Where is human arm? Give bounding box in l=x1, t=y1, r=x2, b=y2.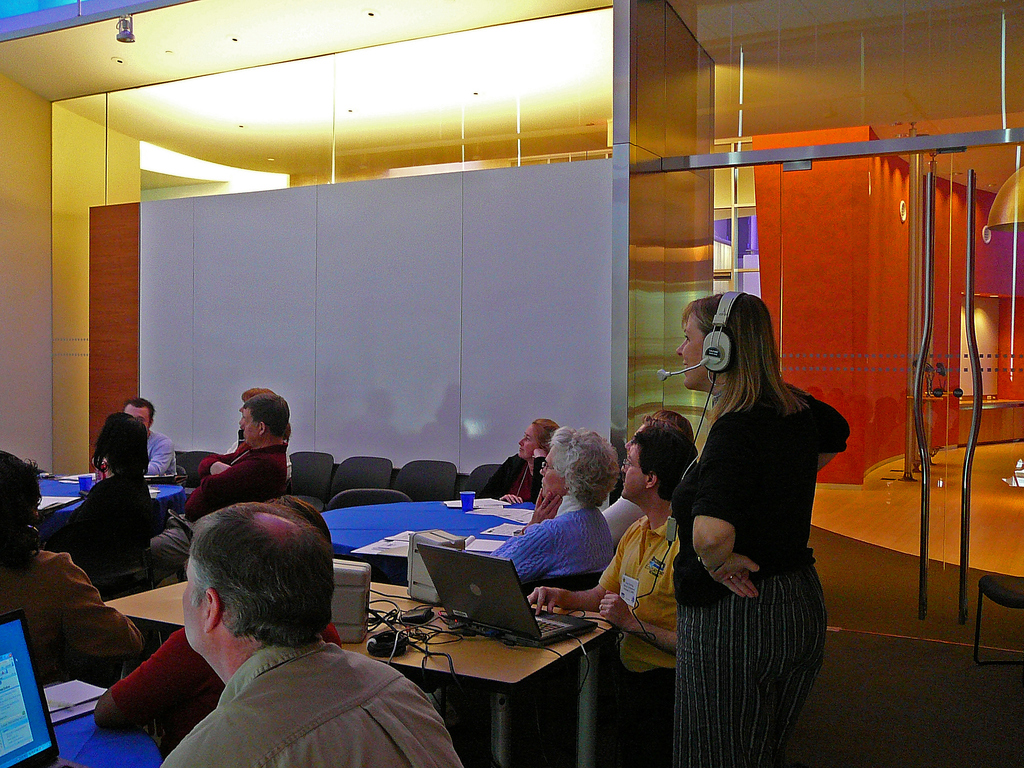
l=484, t=488, r=568, b=584.
